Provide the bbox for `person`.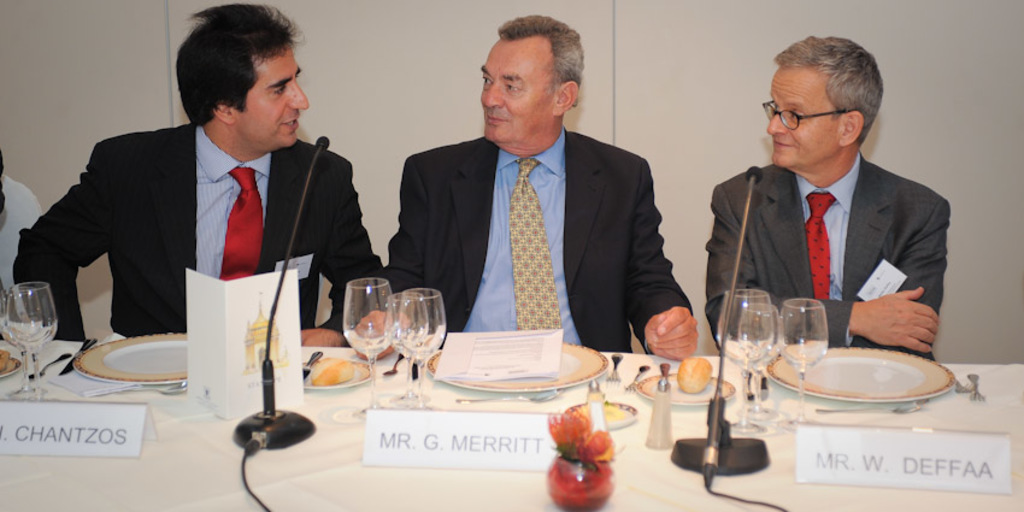
x1=384 y1=14 x2=702 y2=365.
